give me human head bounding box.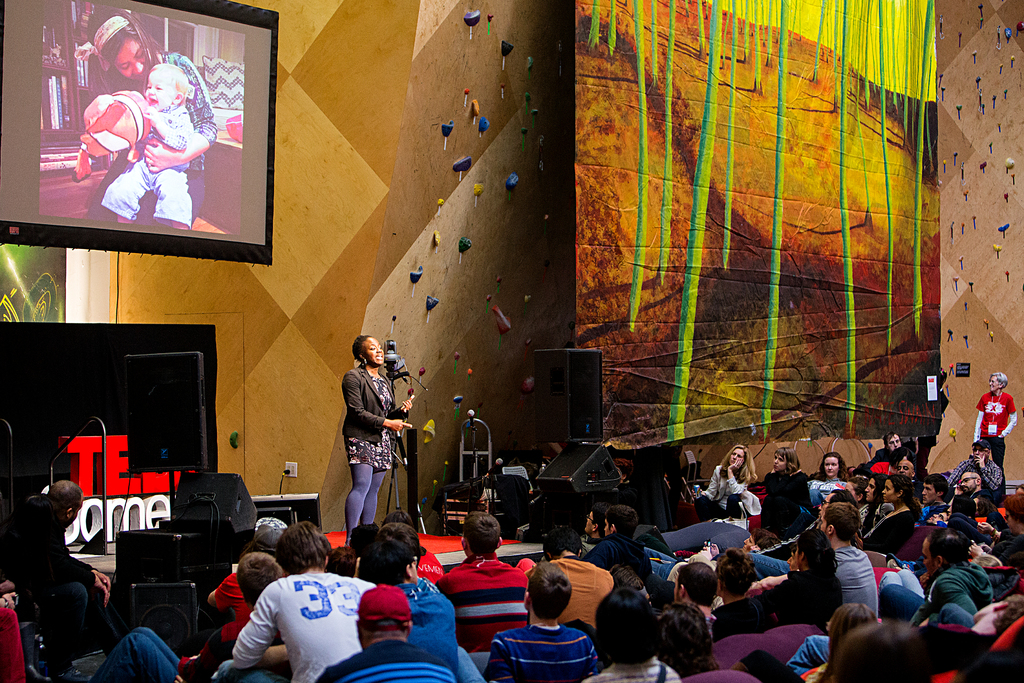
rect(970, 593, 1023, 632).
